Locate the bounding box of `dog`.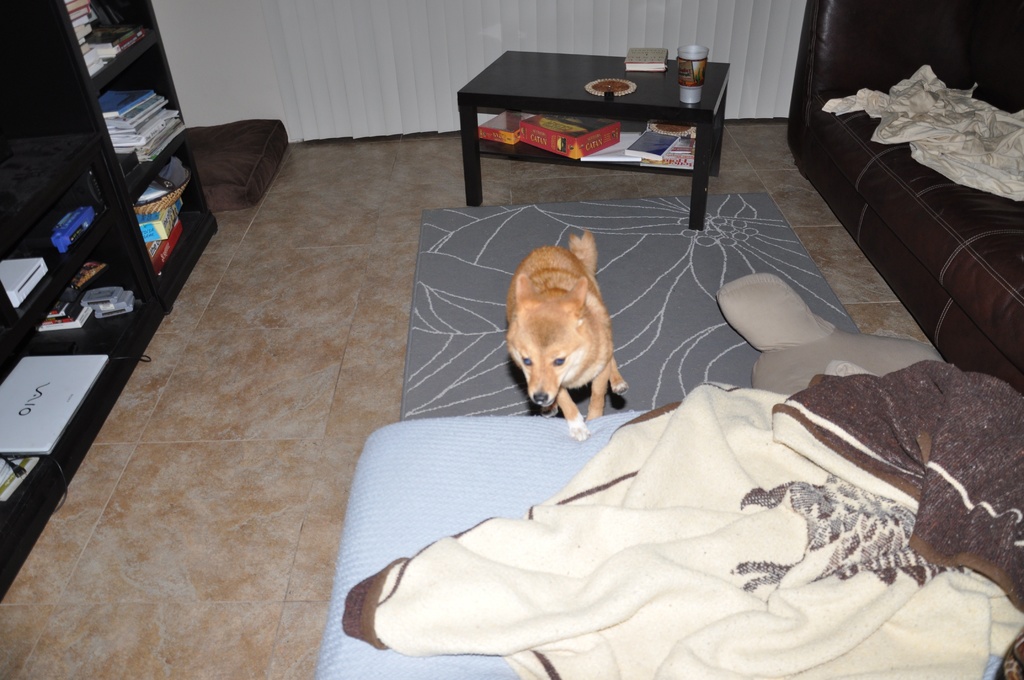
Bounding box: pyautogui.locateOnScreen(504, 229, 632, 439).
